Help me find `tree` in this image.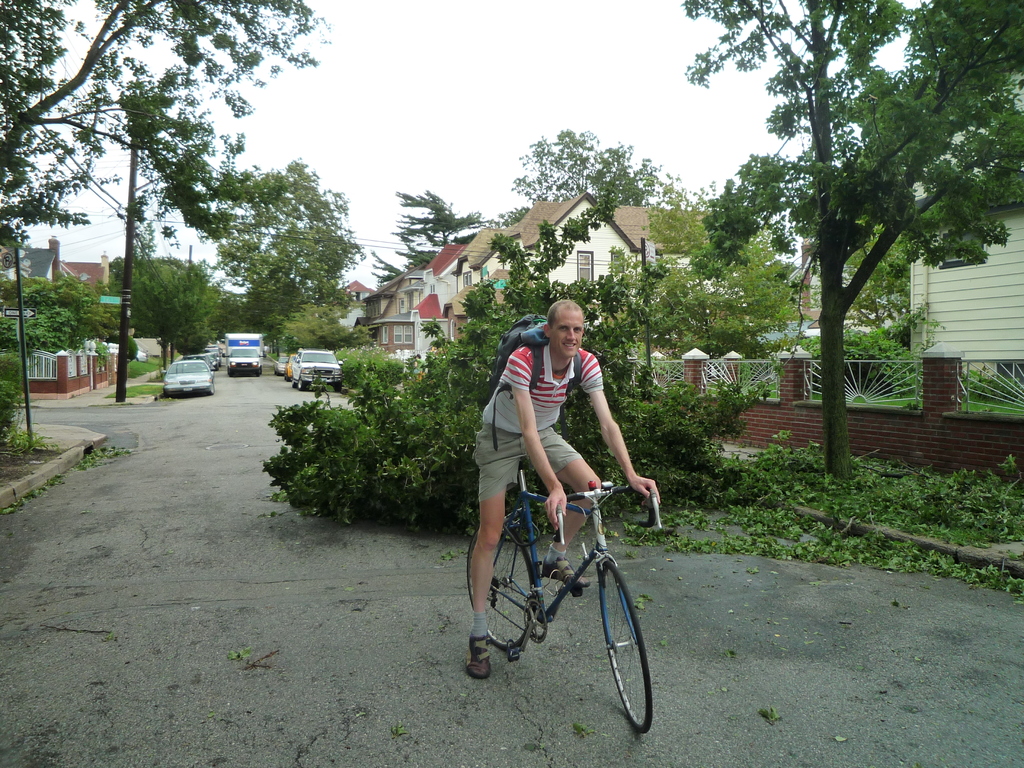
Found it: BBox(0, 0, 386, 436).
